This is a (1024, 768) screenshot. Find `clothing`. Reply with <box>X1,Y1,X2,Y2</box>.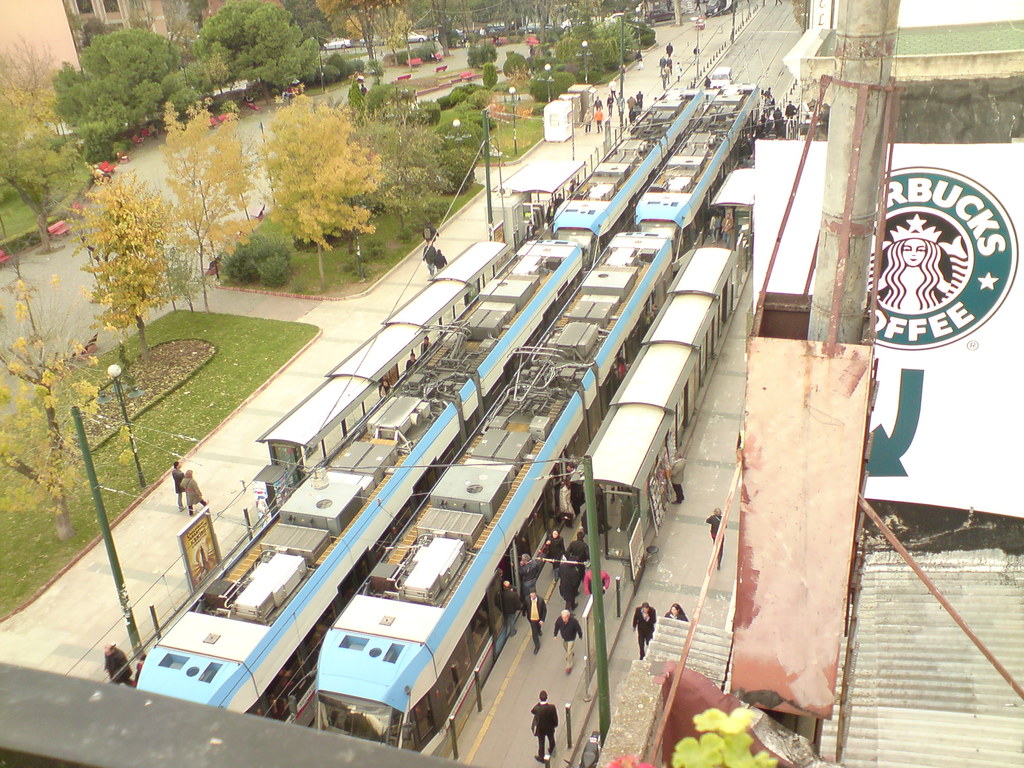
<box>520,590,548,646</box>.
